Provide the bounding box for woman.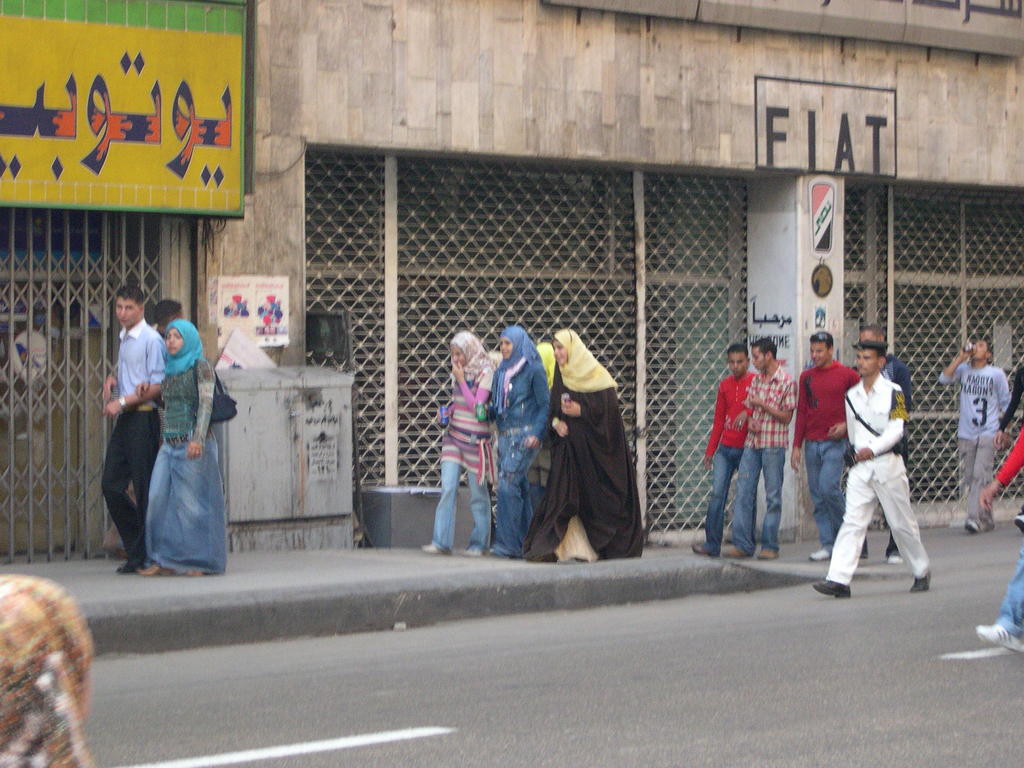
(488, 324, 555, 552).
